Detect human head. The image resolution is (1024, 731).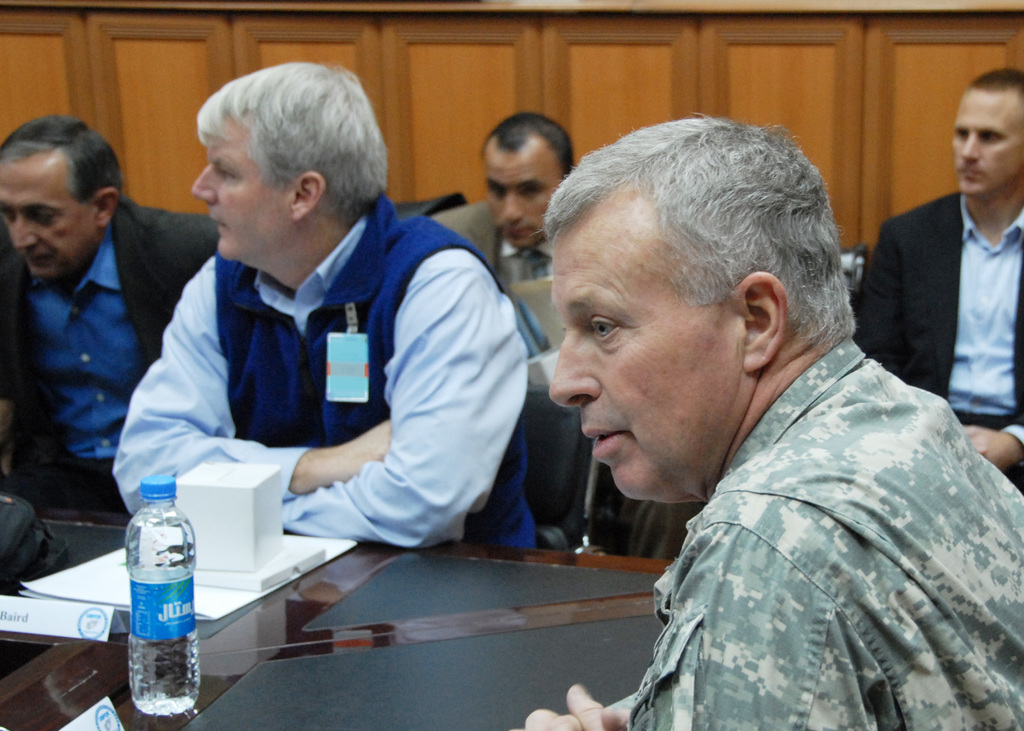
rect(191, 61, 388, 263).
